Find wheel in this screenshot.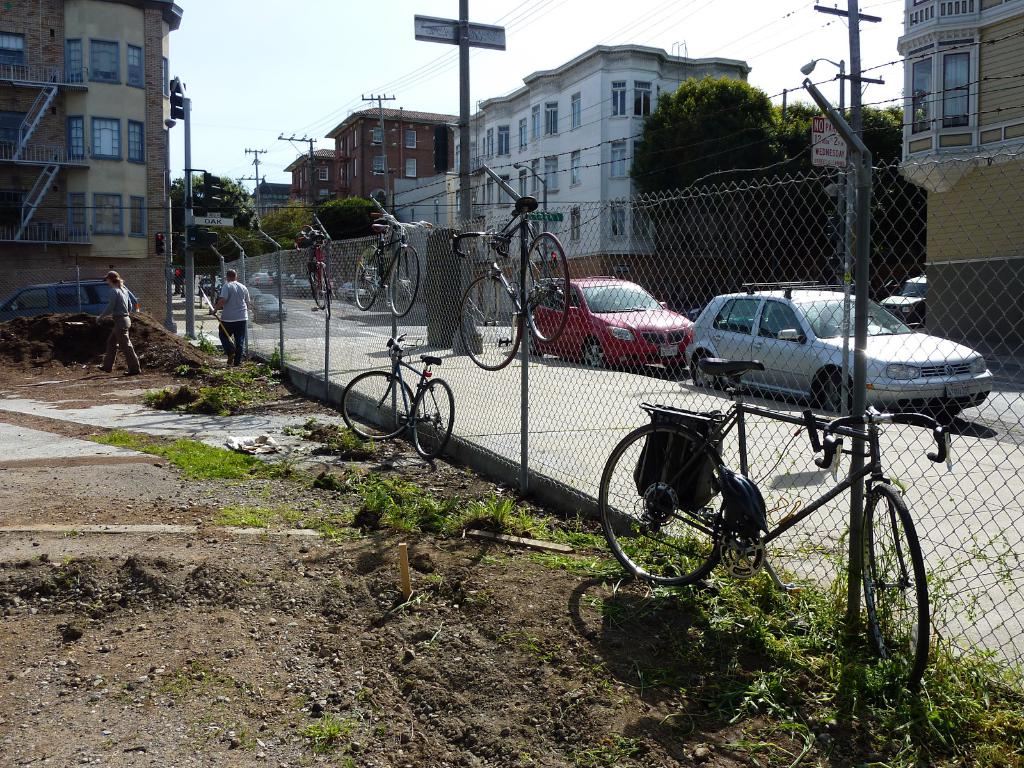
The bounding box for wheel is bbox=[860, 484, 932, 688].
